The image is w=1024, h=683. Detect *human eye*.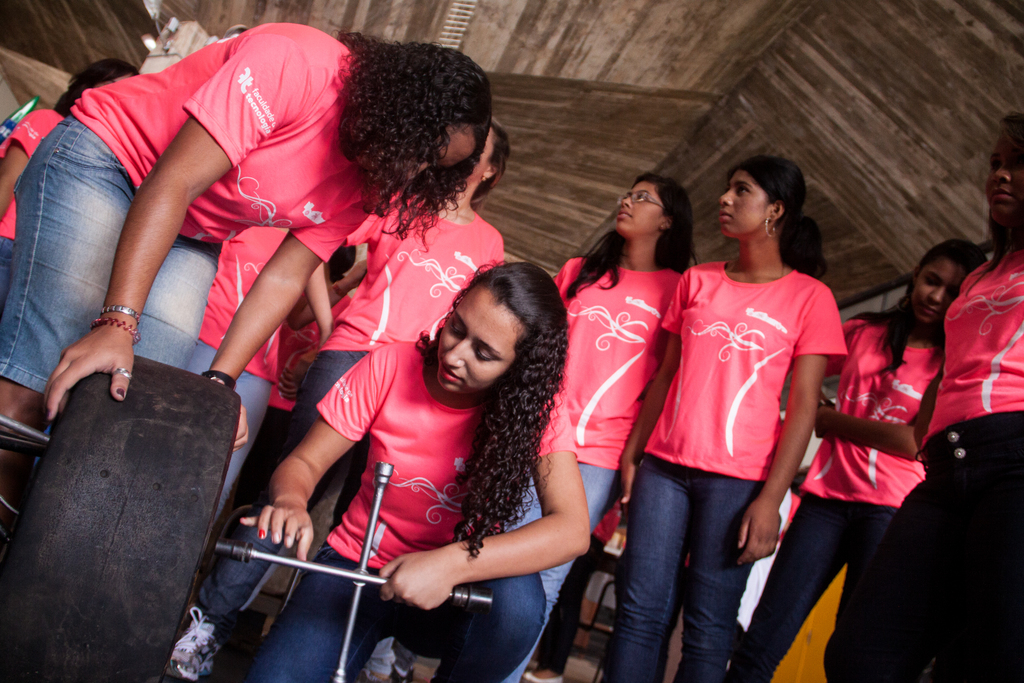
Detection: [470,343,499,359].
